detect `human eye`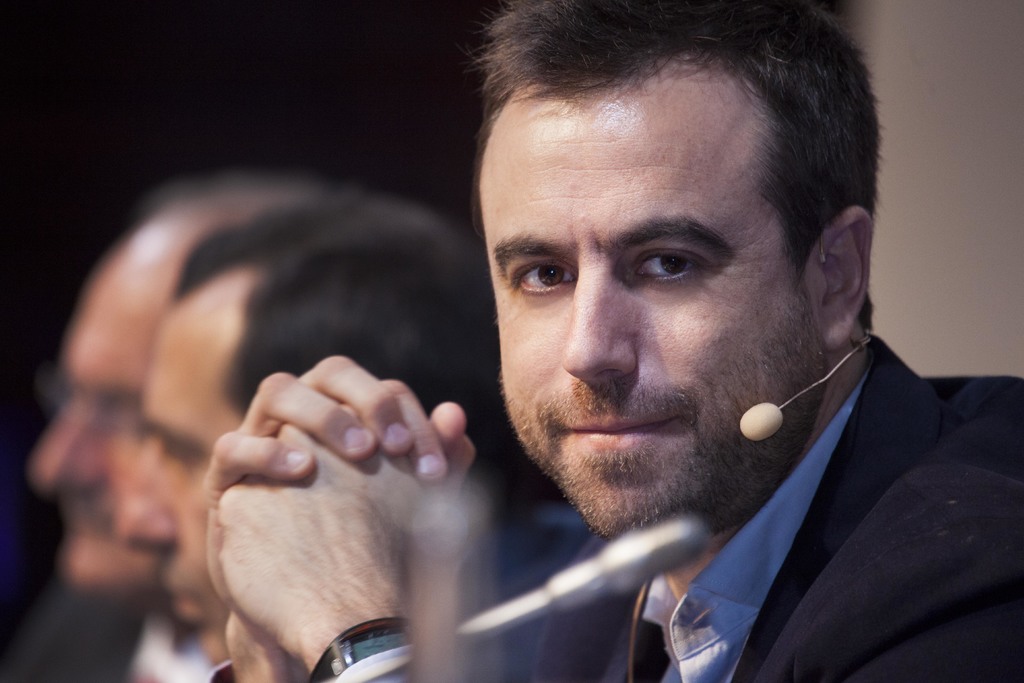
Rect(624, 242, 714, 283)
